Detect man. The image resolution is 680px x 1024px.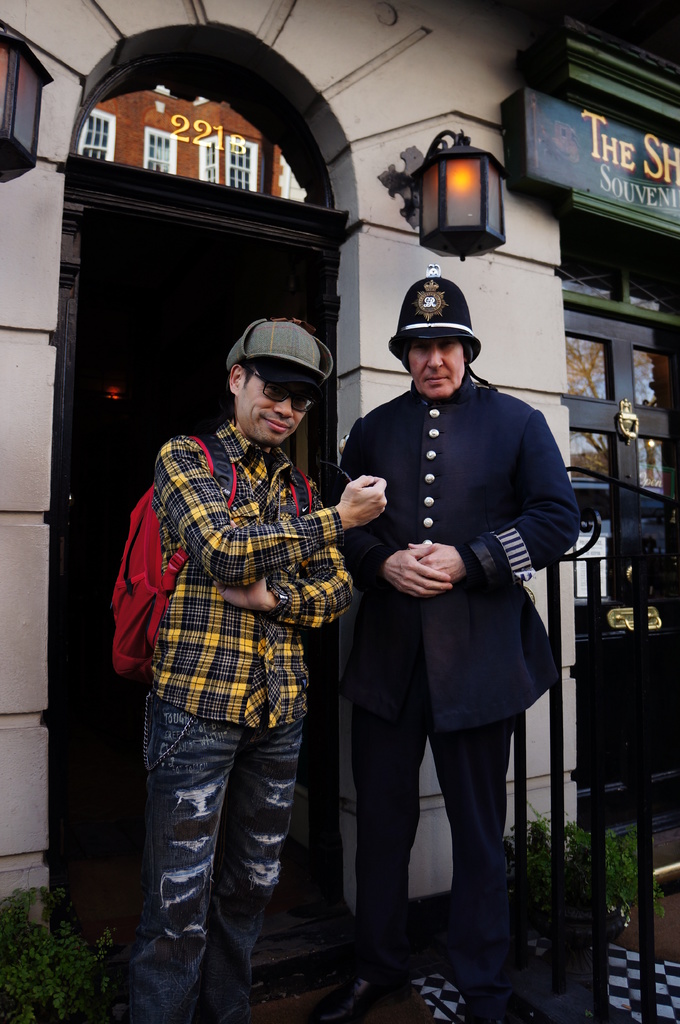
<bbox>120, 315, 389, 1023</bbox>.
